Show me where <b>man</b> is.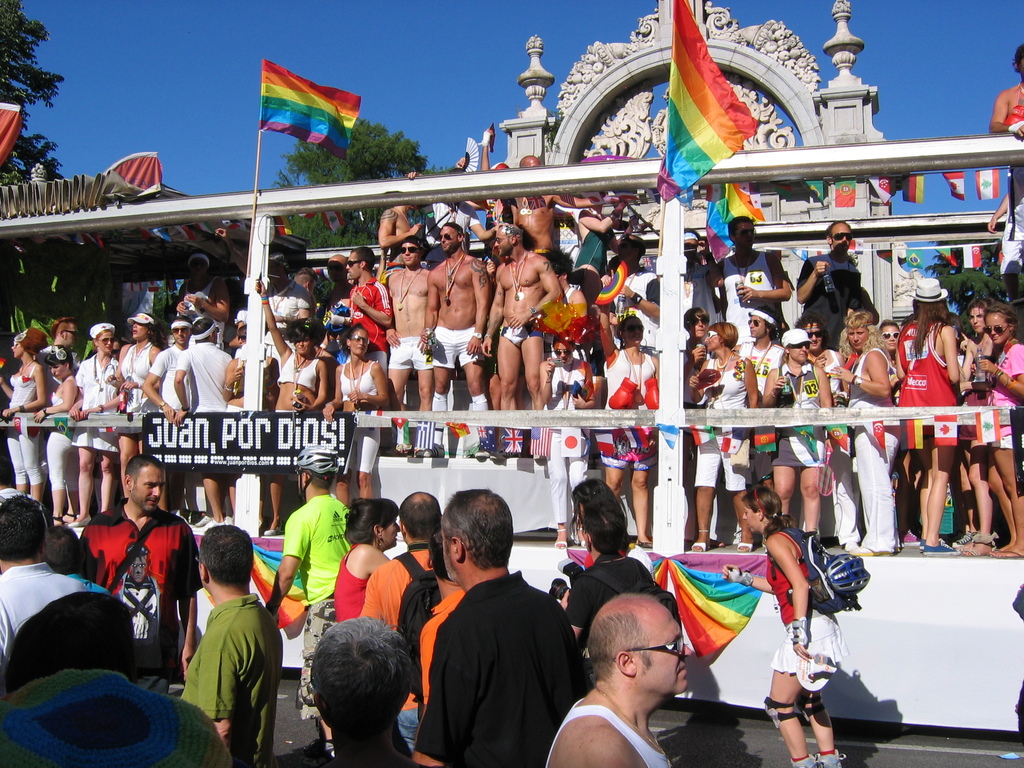
<b>man</b> is at box=[325, 246, 350, 321].
